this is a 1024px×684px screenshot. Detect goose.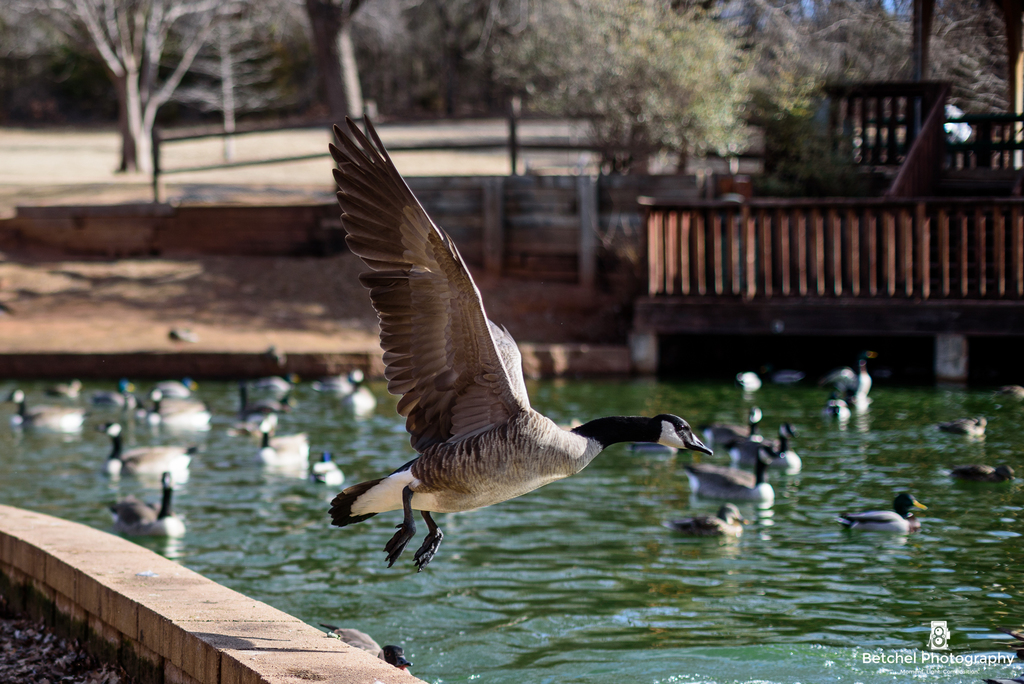
(x1=98, y1=421, x2=199, y2=480).
